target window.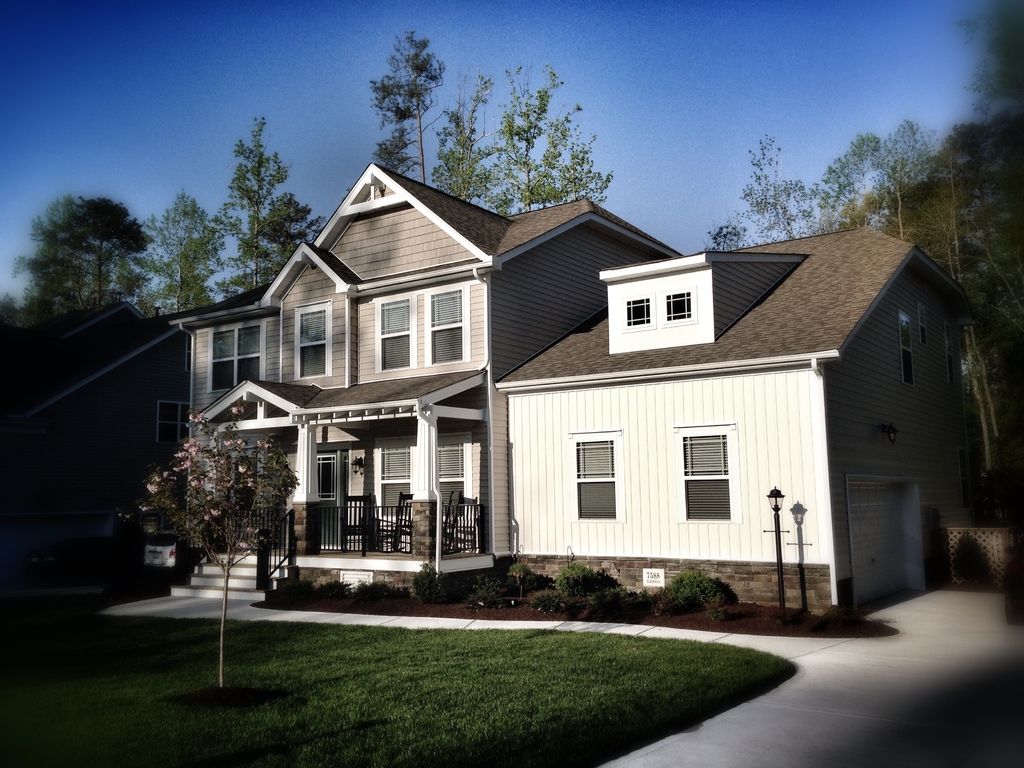
Target region: 293:298:332:378.
